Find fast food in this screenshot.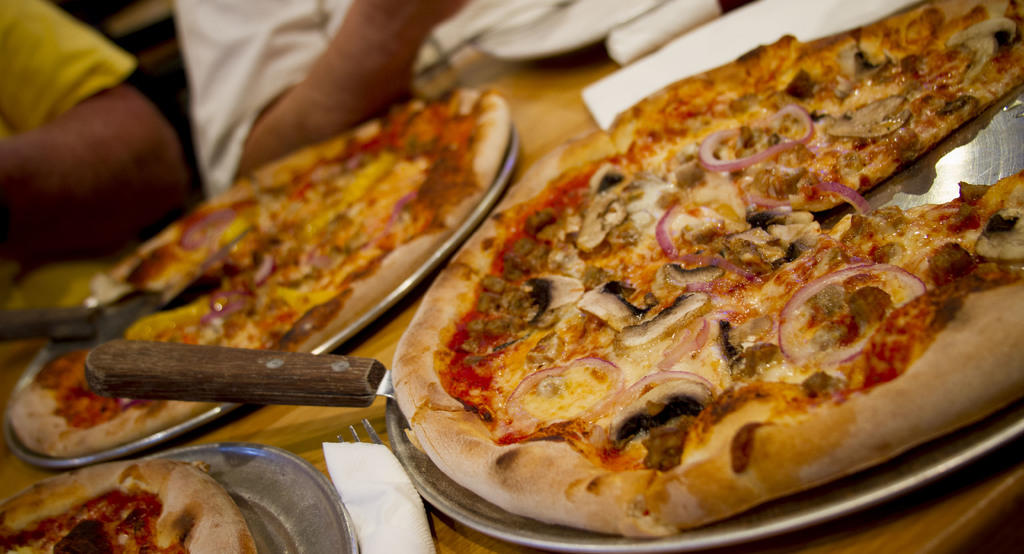
The bounding box for fast food is (373, 0, 1023, 534).
